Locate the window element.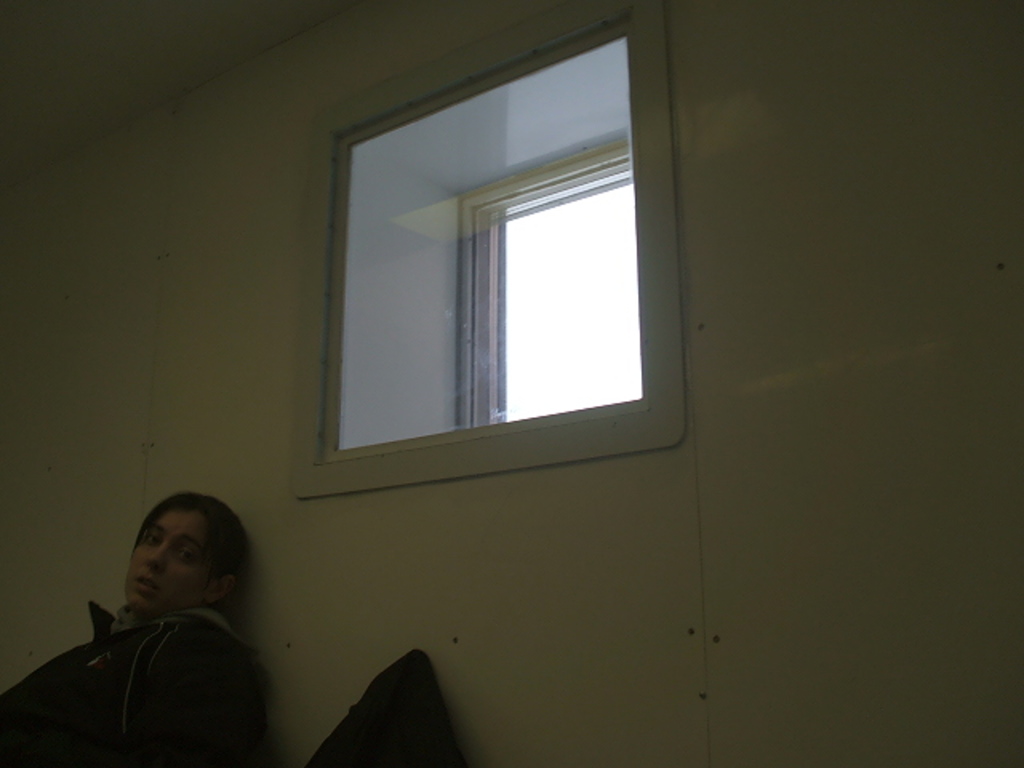
Element bbox: x1=339, y1=48, x2=693, y2=520.
